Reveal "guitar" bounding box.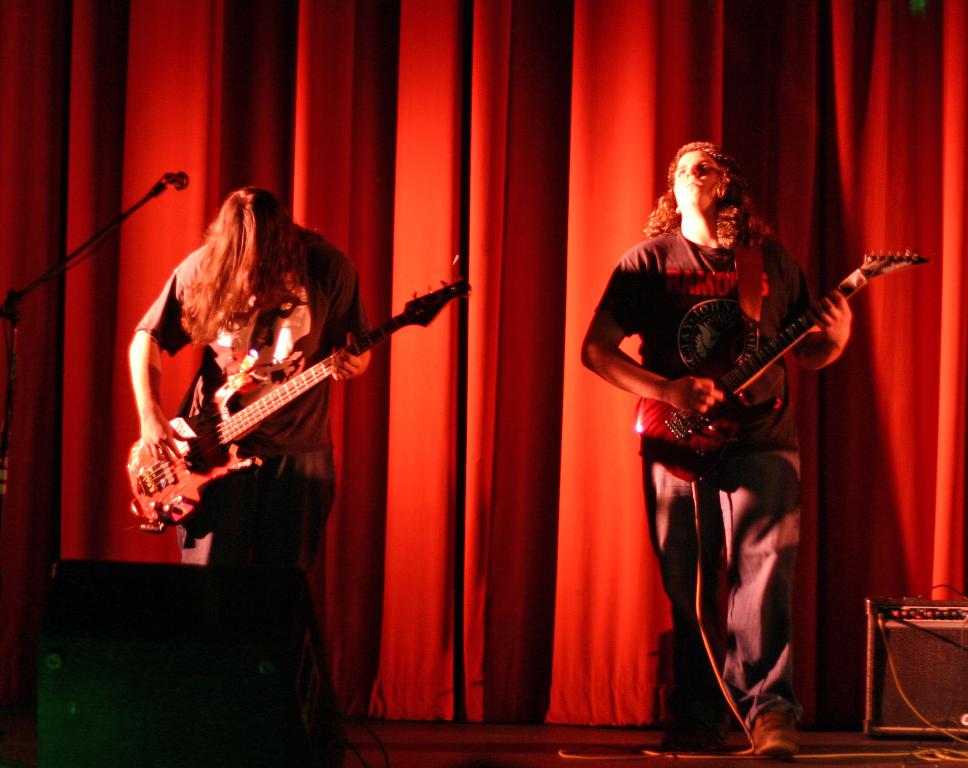
Revealed: {"left": 632, "top": 246, "right": 930, "bottom": 488}.
